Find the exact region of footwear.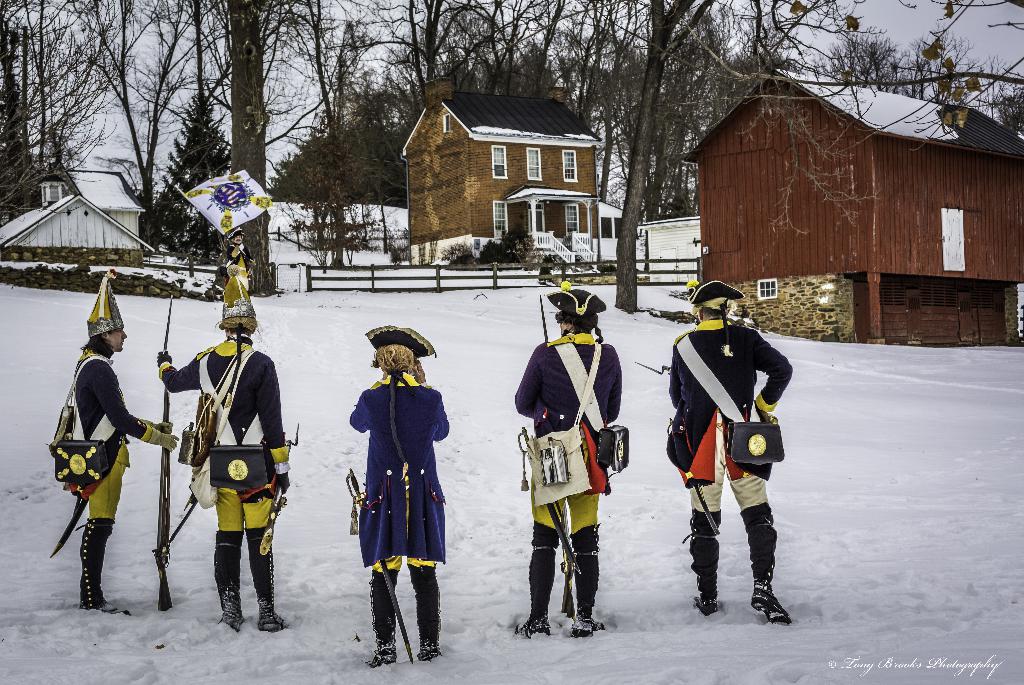
Exact region: crop(516, 522, 559, 633).
